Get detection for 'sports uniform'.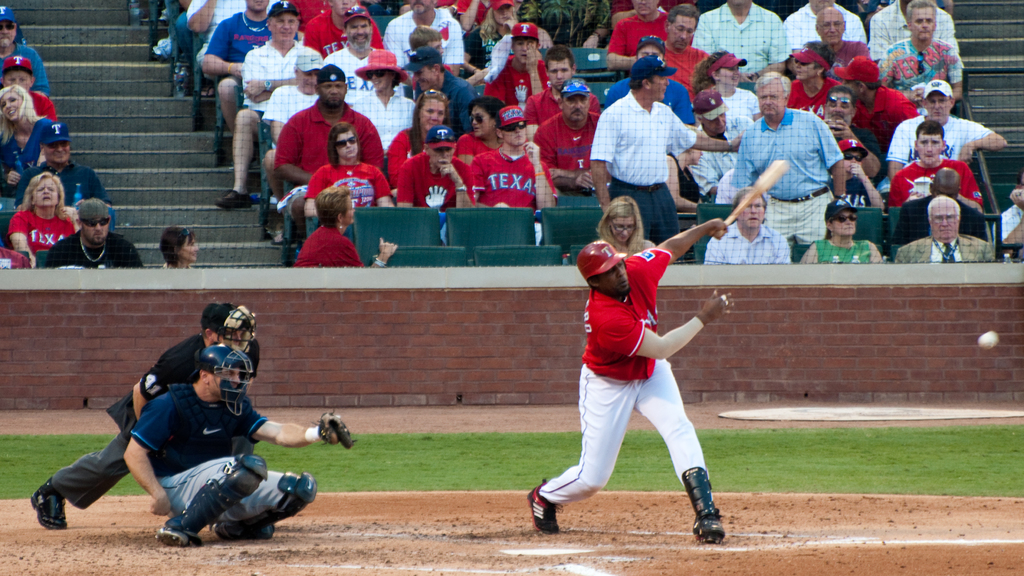
Detection: pyautogui.locateOnScreen(661, 29, 705, 91).
